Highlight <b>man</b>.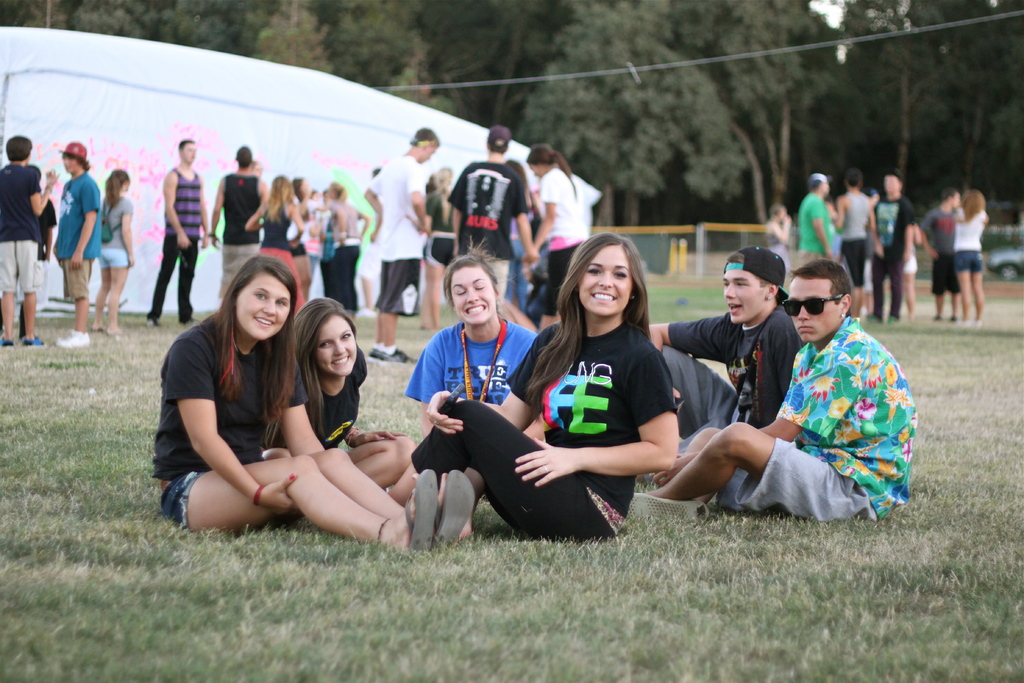
Highlighted region: left=648, top=247, right=812, bottom=446.
